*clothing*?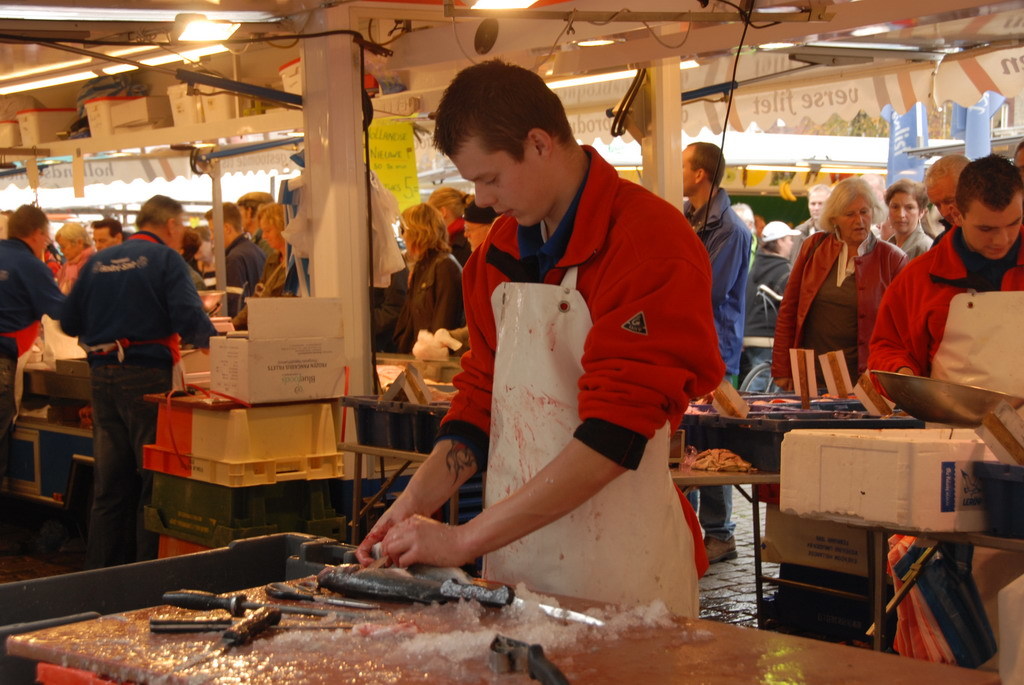
bbox(894, 225, 932, 244)
